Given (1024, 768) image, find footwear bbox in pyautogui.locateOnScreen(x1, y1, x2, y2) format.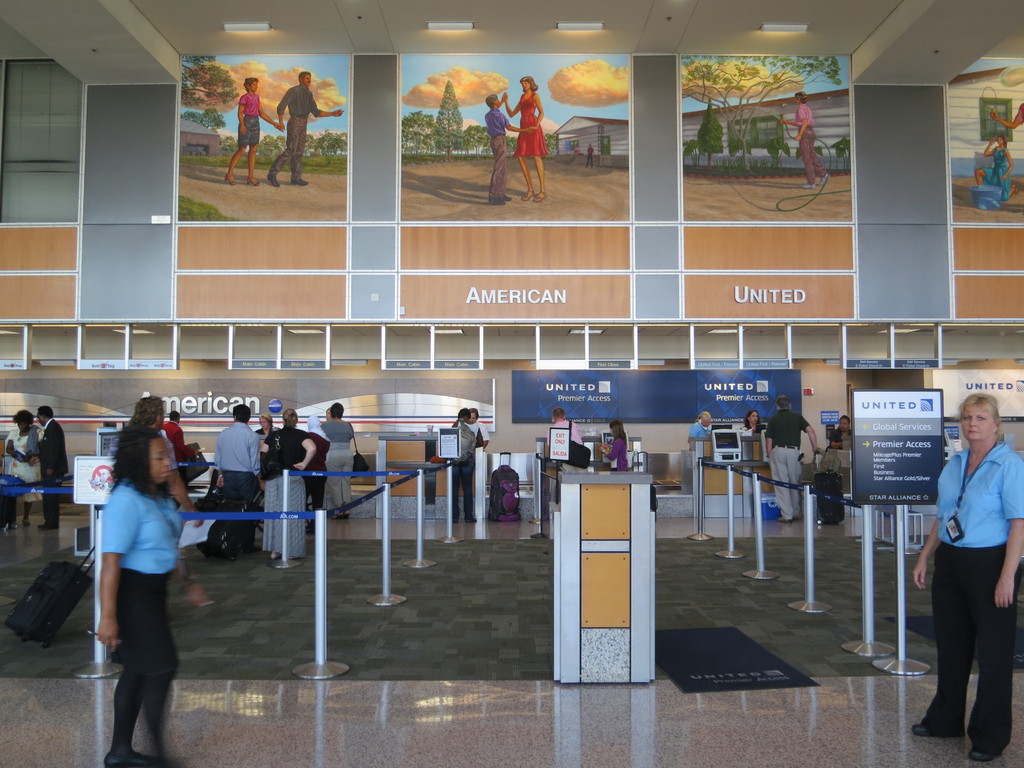
pyautogui.locateOnScreen(20, 515, 34, 531).
